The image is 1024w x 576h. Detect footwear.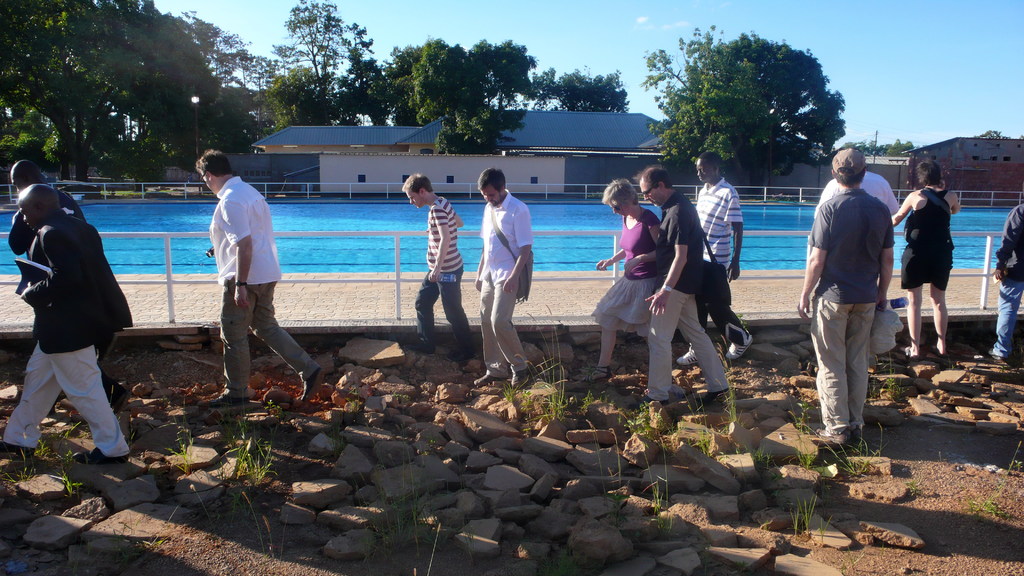
Detection: (x1=726, y1=335, x2=751, y2=358).
